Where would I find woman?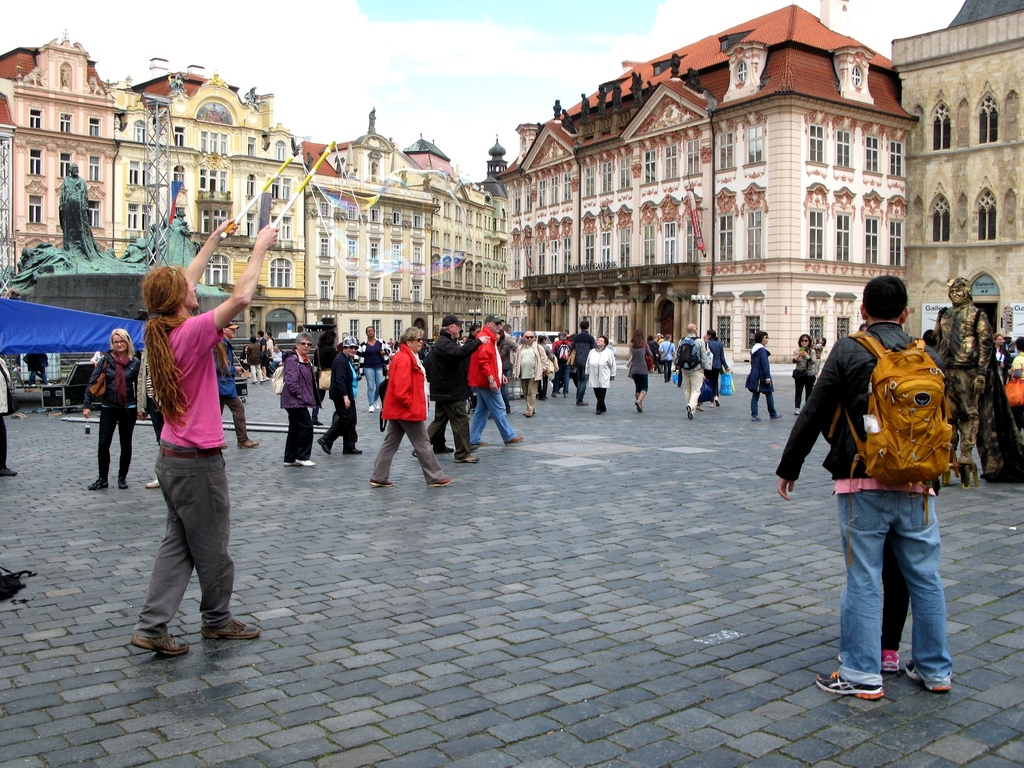
At 320,333,362,455.
